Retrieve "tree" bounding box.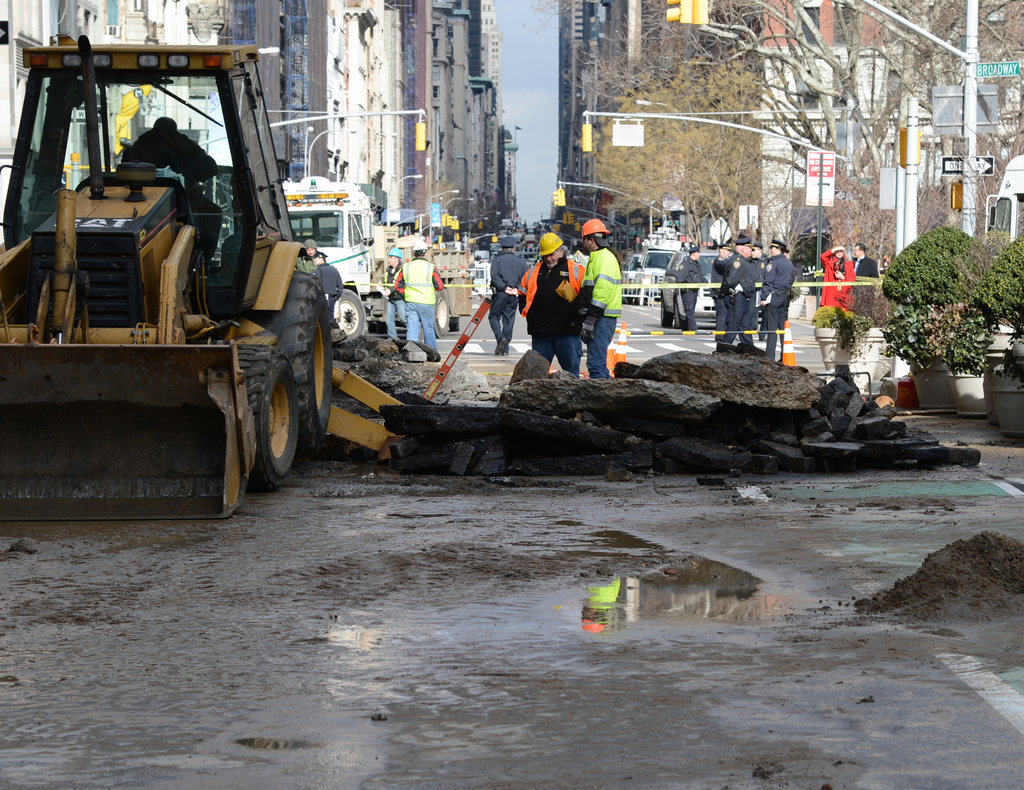
Bounding box: bbox=(646, 0, 1015, 273).
